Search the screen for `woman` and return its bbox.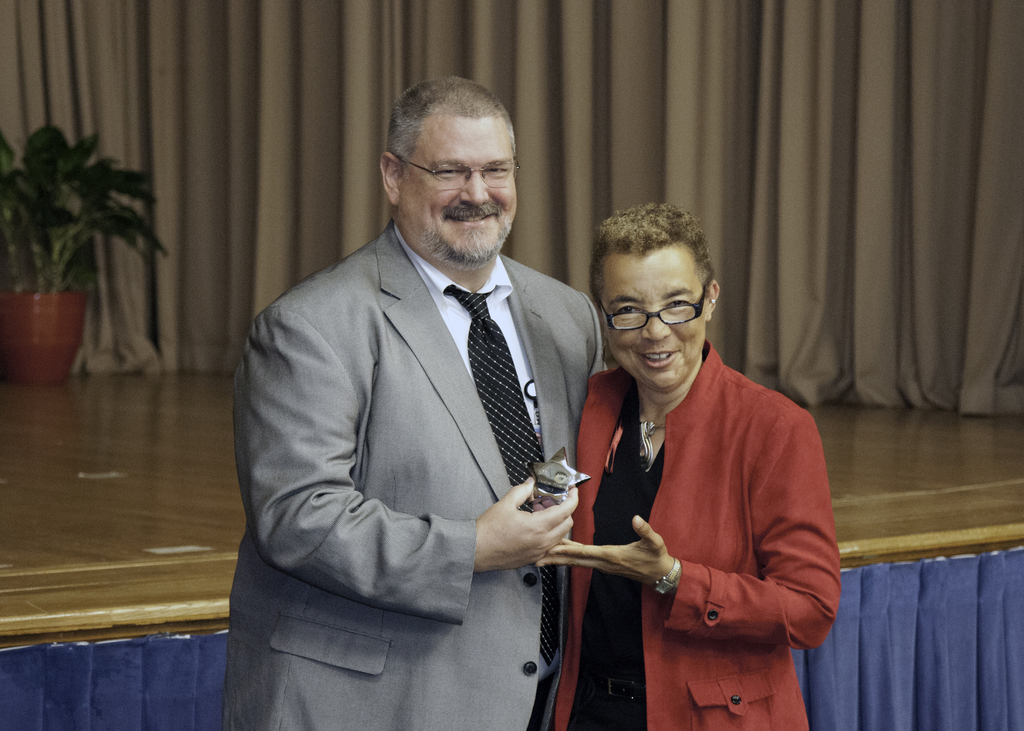
Found: <bbox>563, 197, 844, 730</bbox>.
